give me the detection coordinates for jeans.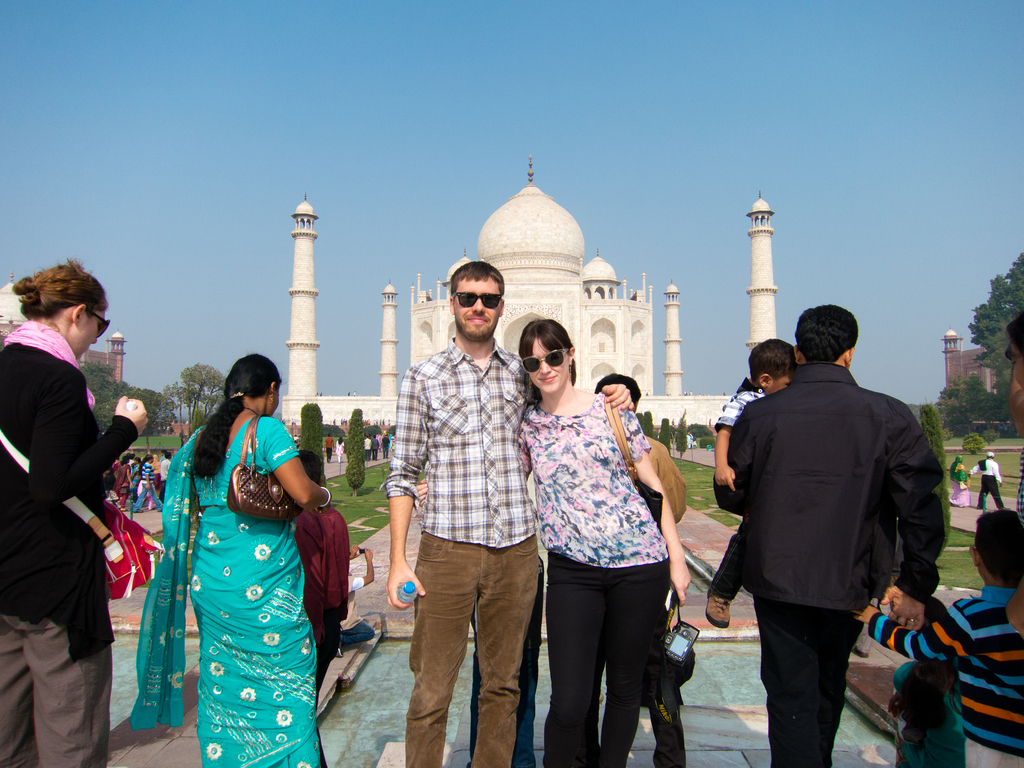
select_region(744, 595, 866, 767).
